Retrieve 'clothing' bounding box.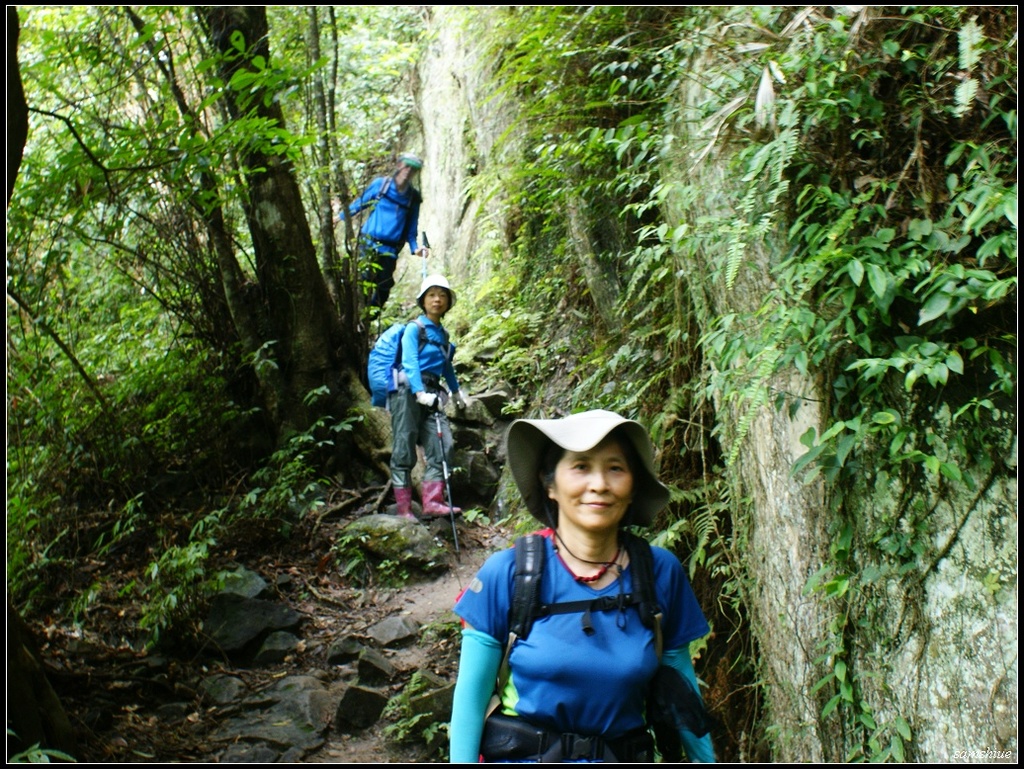
Bounding box: [left=338, top=177, right=421, bottom=255].
